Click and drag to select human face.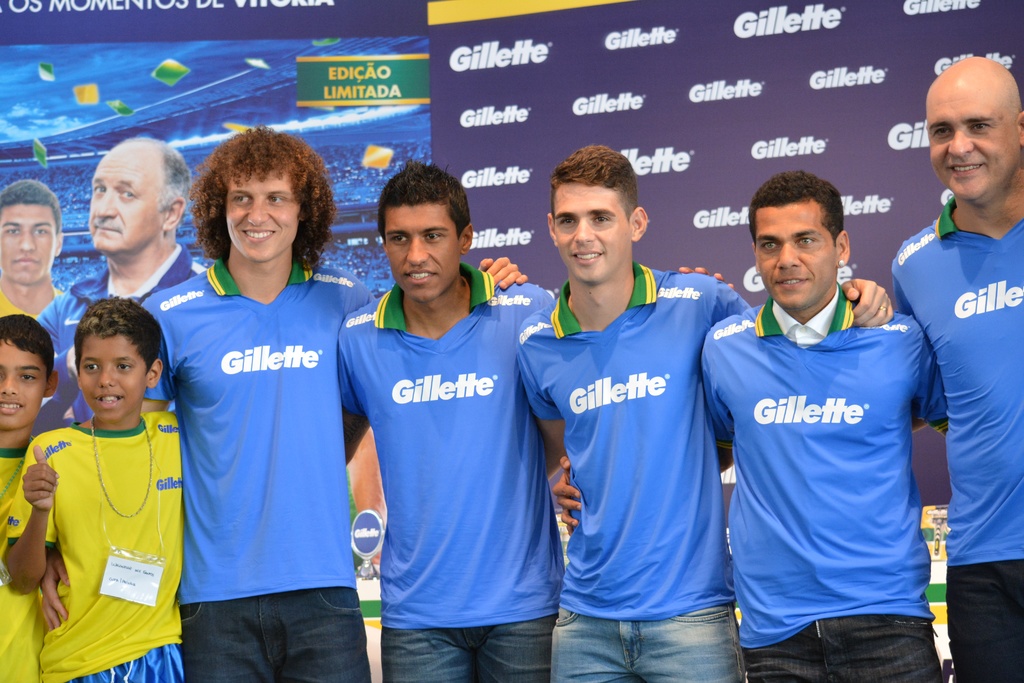
Selection: bbox=(936, 80, 1023, 202).
